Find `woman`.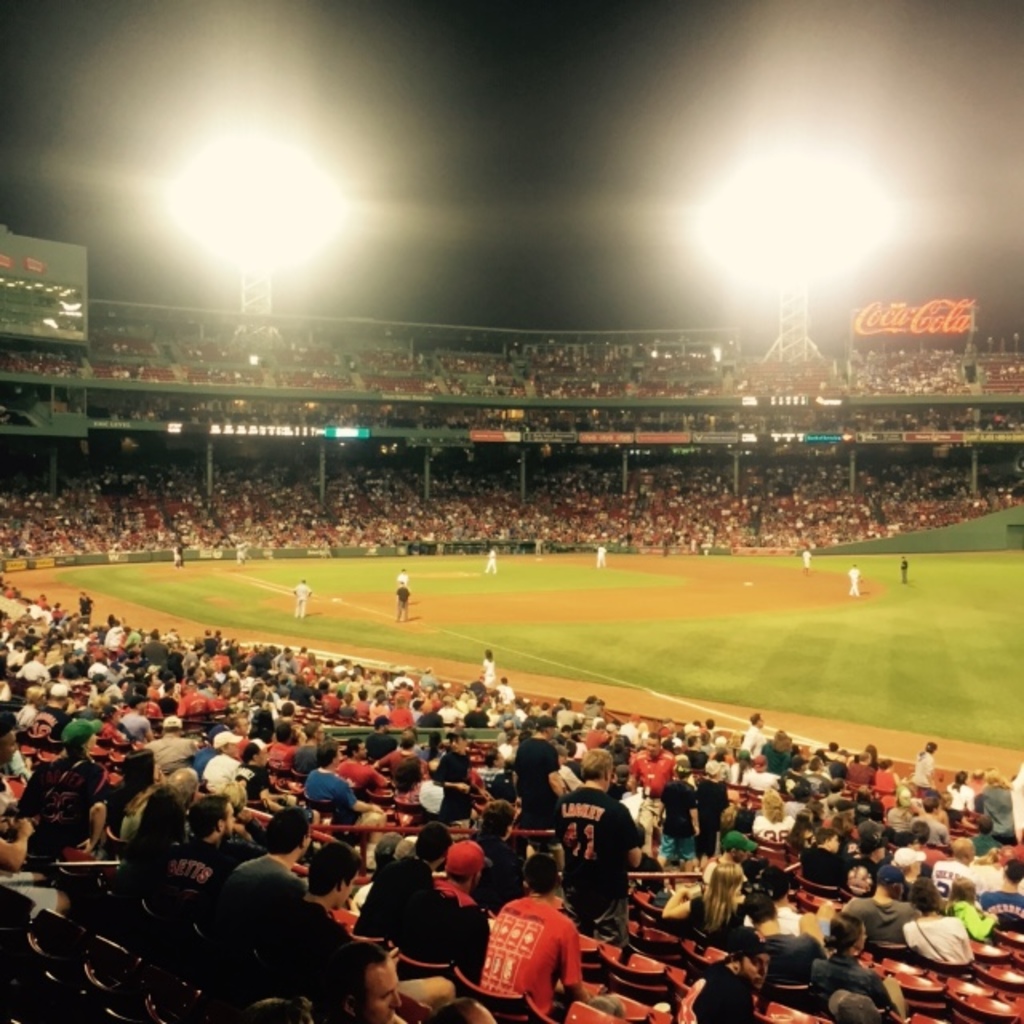
BBox(755, 786, 798, 838).
